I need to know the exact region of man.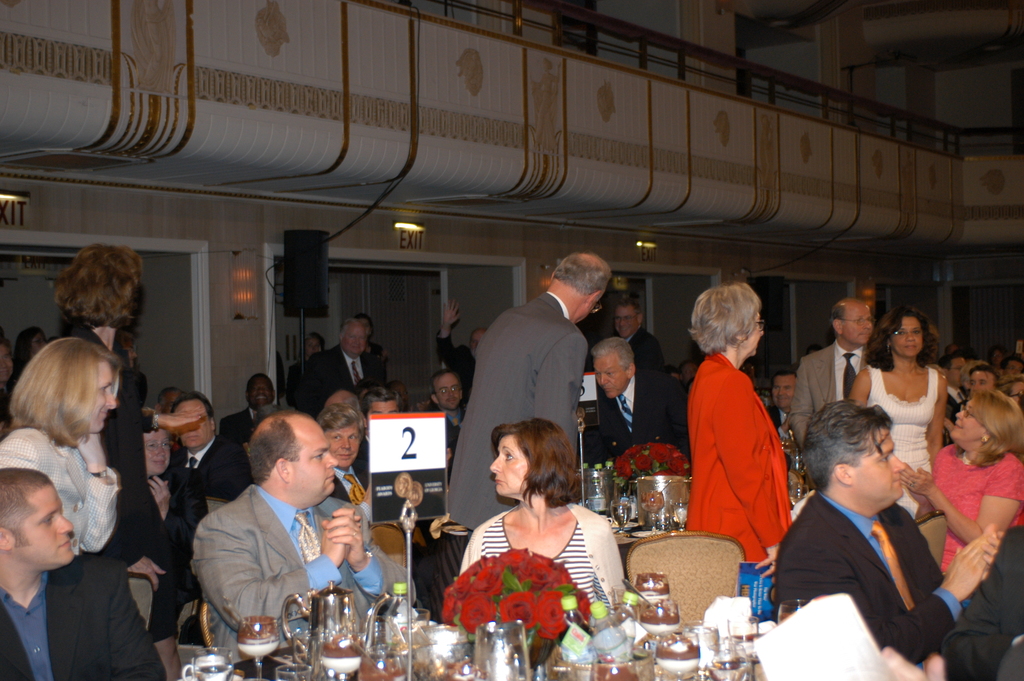
Region: x1=797, y1=293, x2=879, y2=448.
